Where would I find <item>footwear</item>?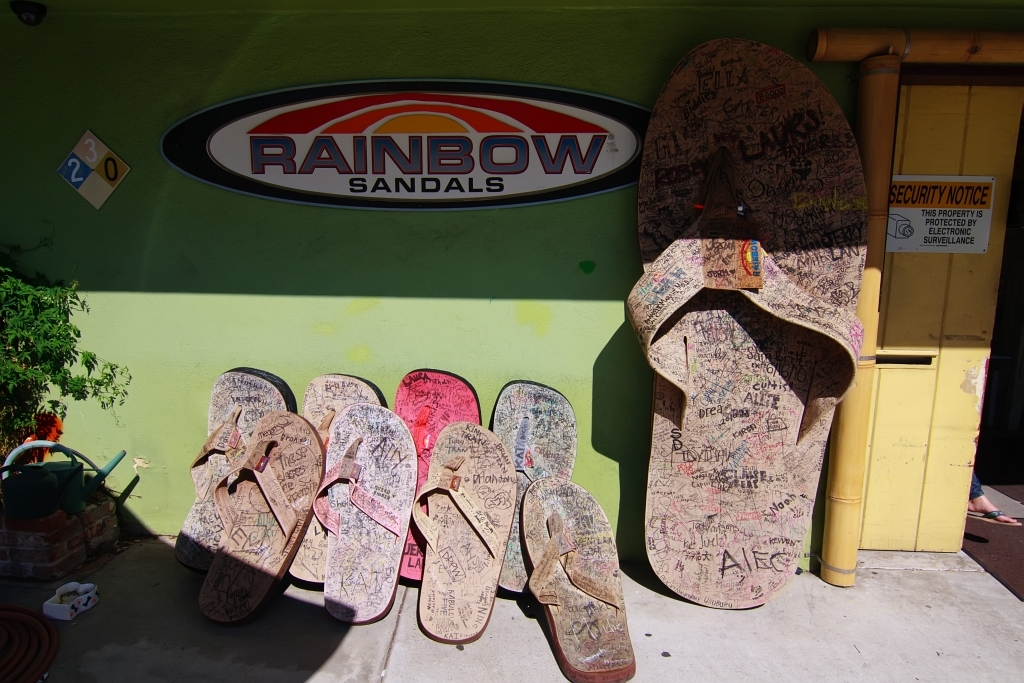
At l=622, t=35, r=864, b=607.
